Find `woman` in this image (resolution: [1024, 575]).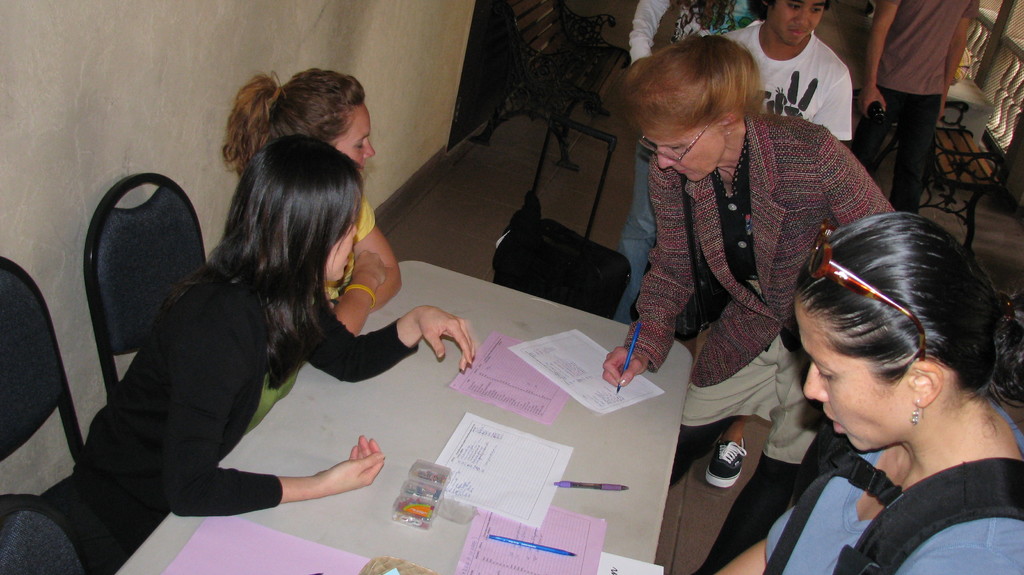
locate(211, 65, 406, 430).
